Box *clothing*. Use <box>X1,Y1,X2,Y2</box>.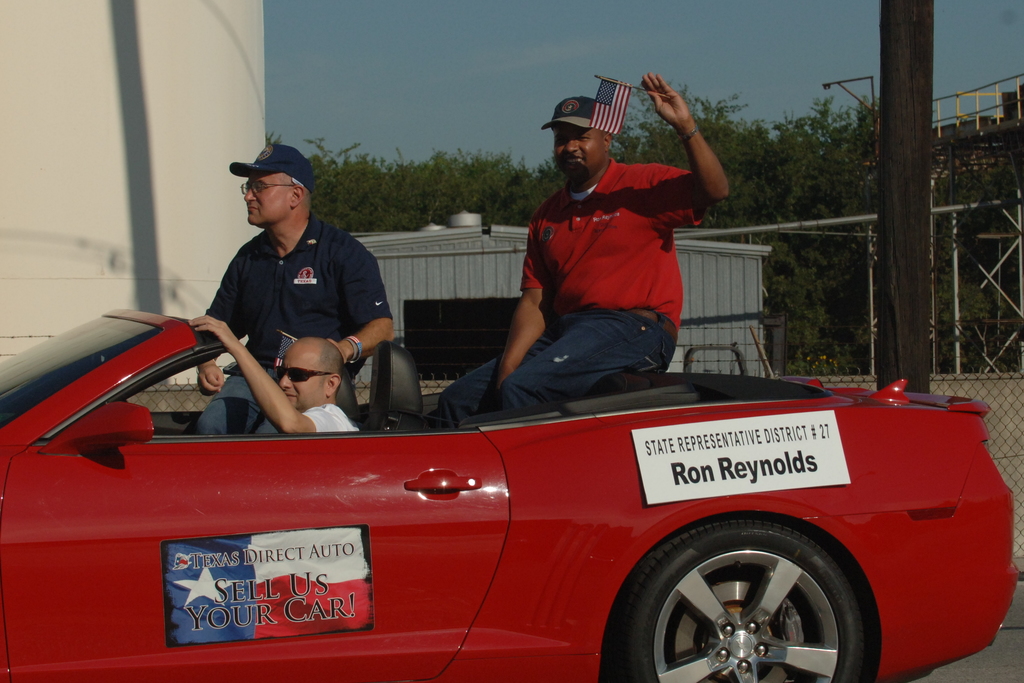
<box>305,407,364,436</box>.
